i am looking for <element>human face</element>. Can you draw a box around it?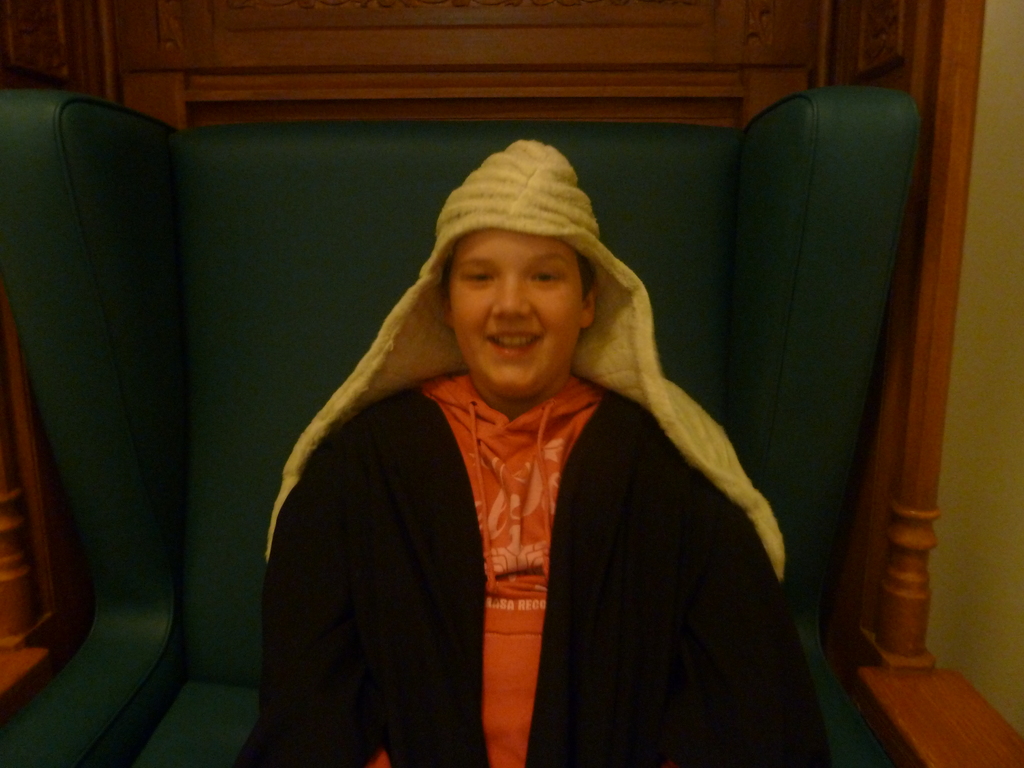
Sure, the bounding box is box=[449, 225, 576, 399].
